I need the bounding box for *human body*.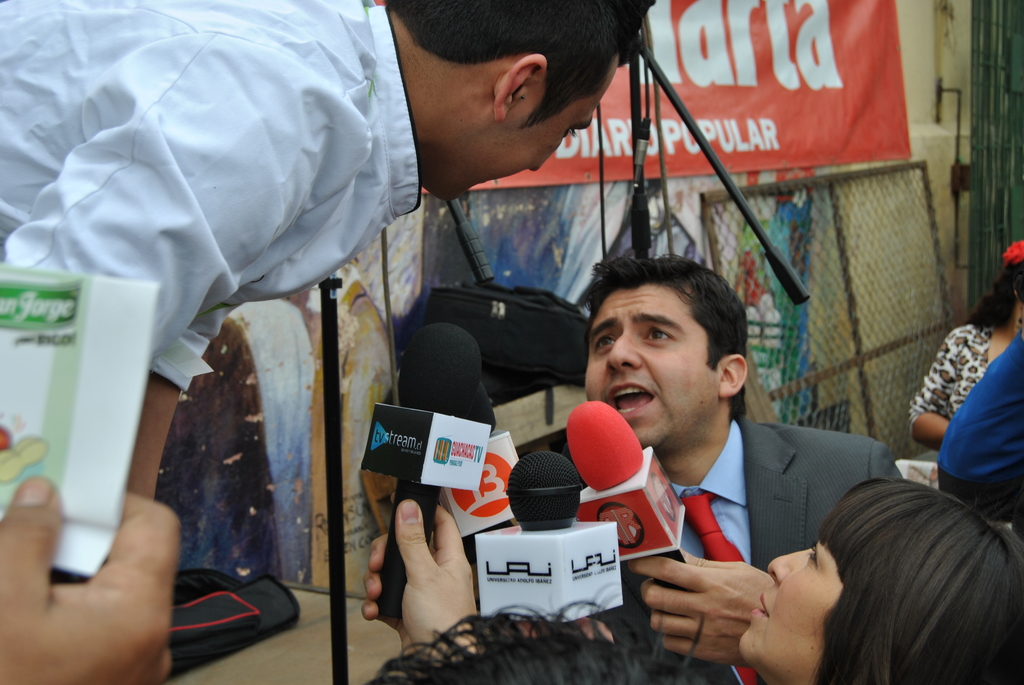
Here it is: <bbox>733, 476, 1023, 684</bbox>.
